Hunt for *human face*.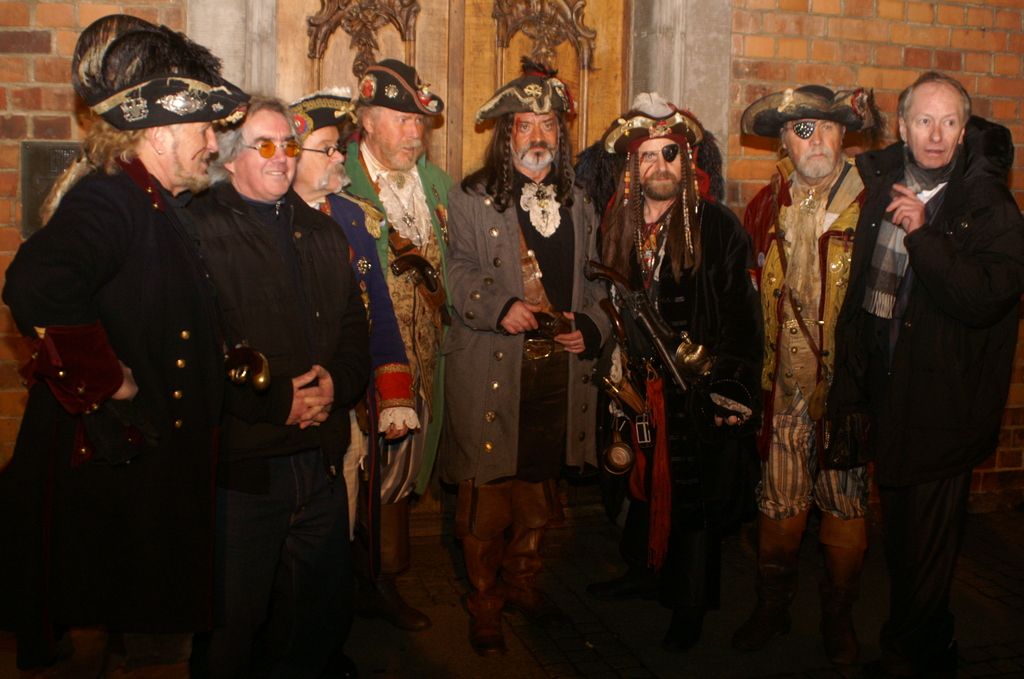
Hunted down at box(235, 107, 296, 197).
